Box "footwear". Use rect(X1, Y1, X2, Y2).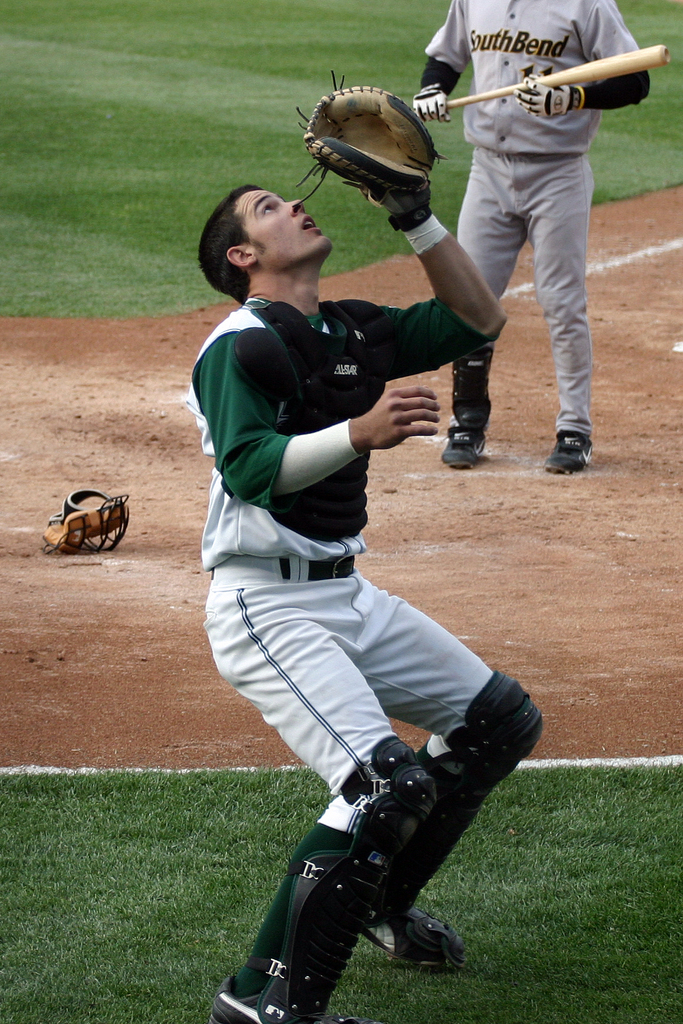
rect(358, 659, 549, 970).
